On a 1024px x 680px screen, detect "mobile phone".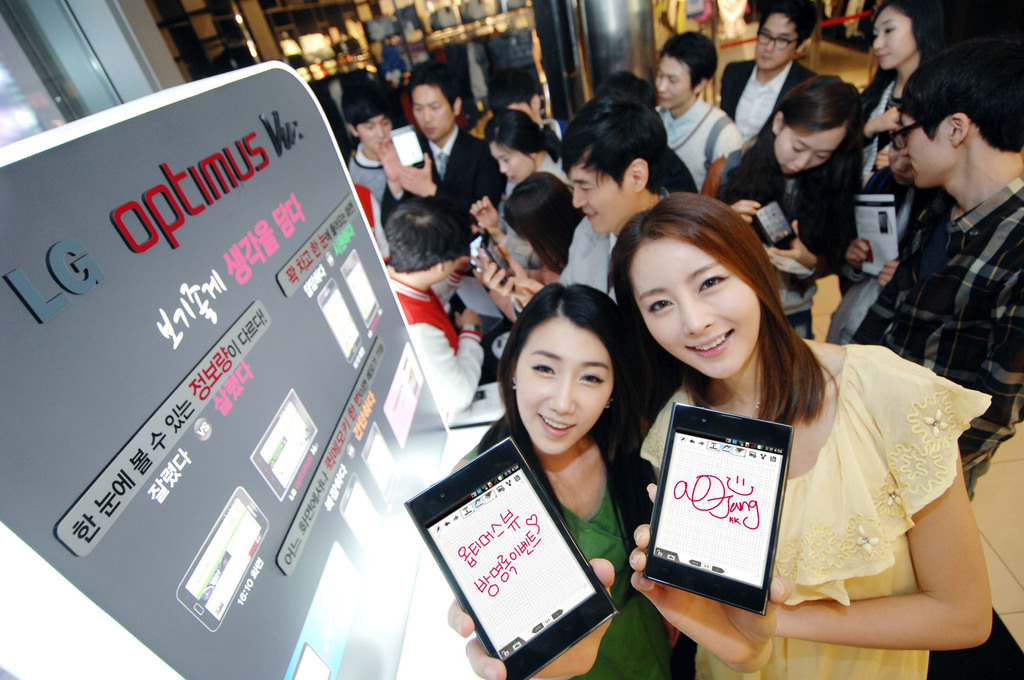
locate(640, 403, 795, 617).
